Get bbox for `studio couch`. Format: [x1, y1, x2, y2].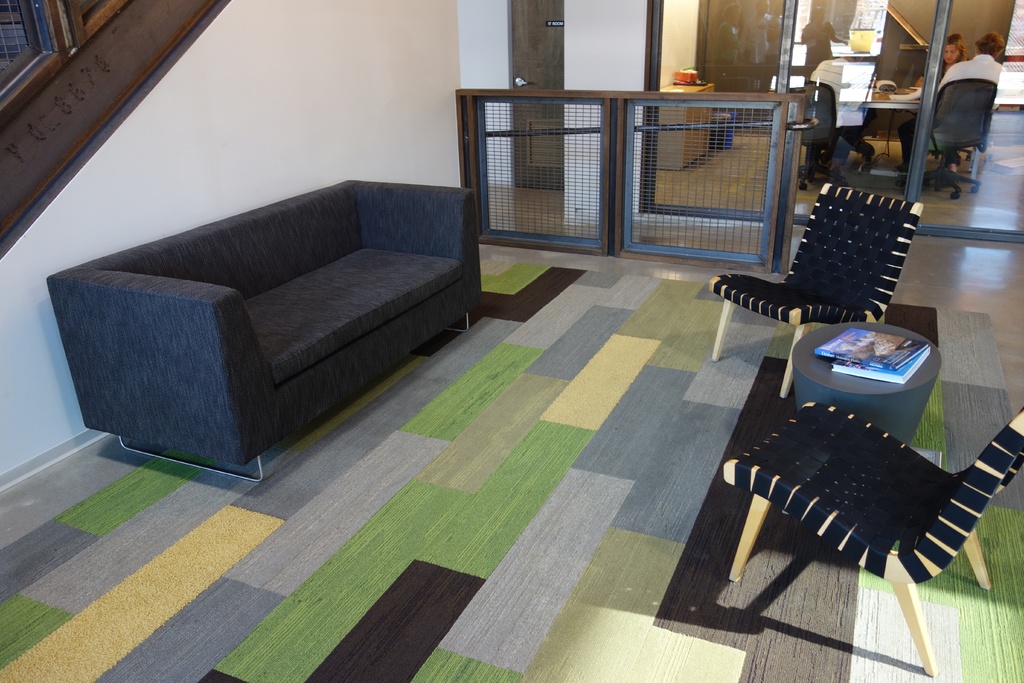
[43, 172, 483, 490].
